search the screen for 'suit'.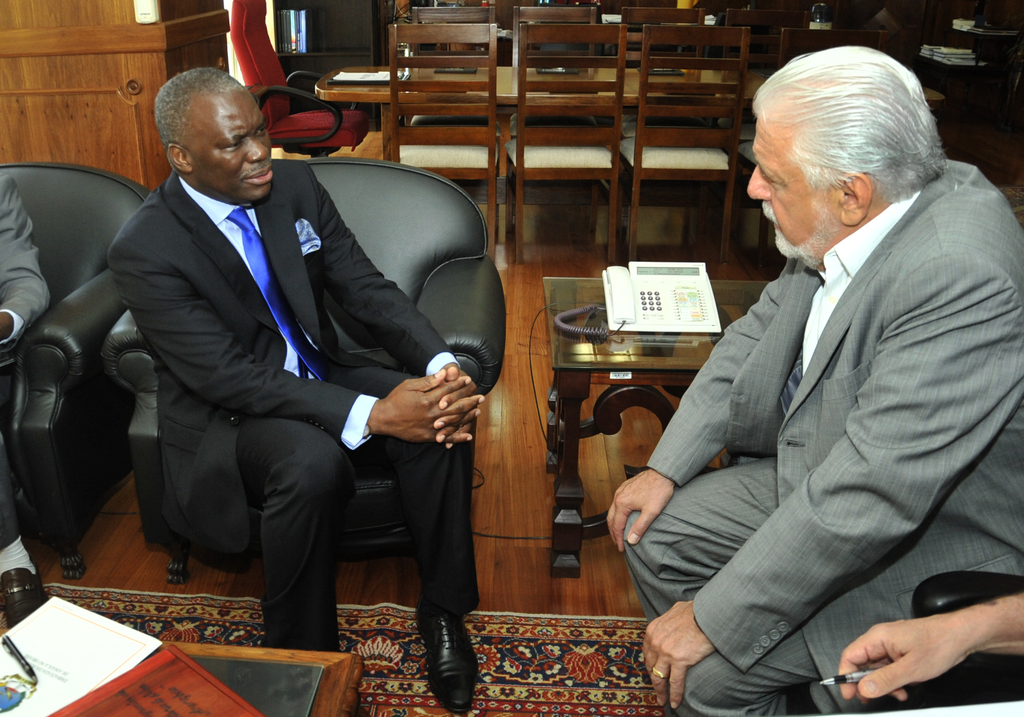
Found at BBox(623, 158, 1023, 716).
